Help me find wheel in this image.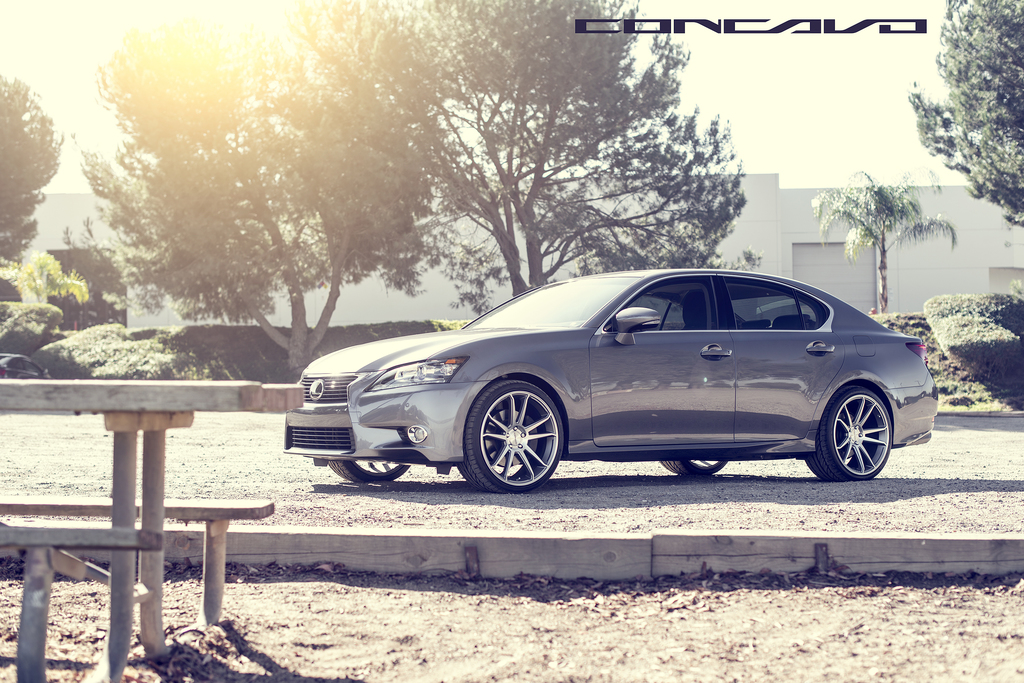
Found it: 468,390,573,486.
